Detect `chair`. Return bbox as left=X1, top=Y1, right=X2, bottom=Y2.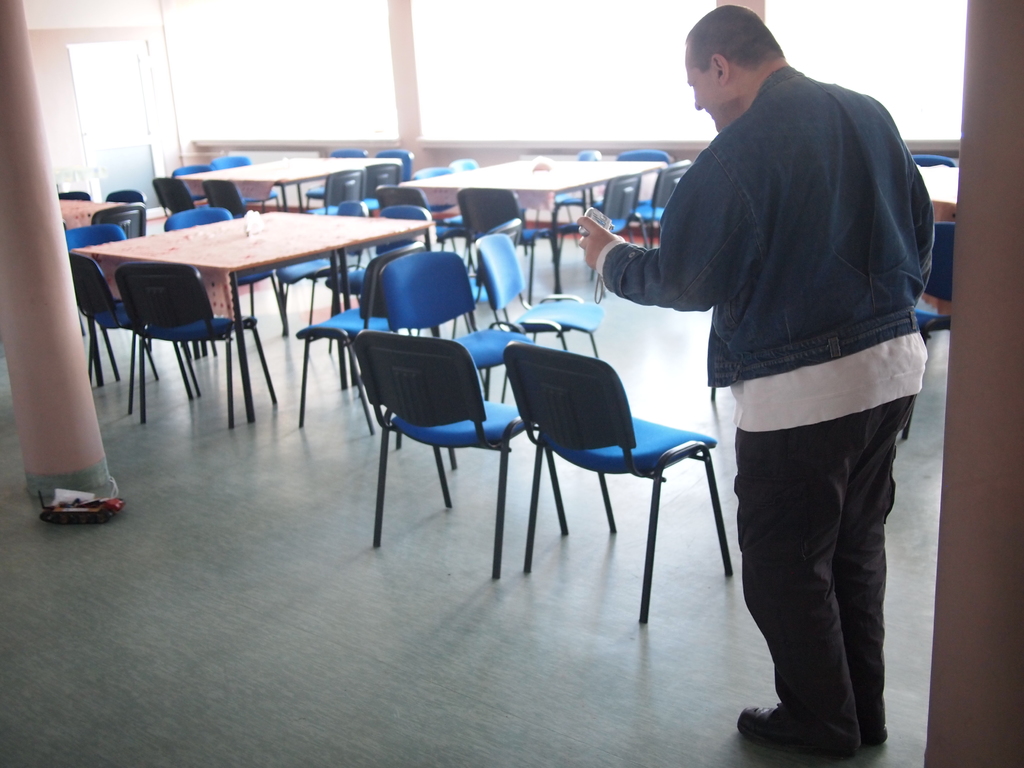
left=328, top=148, right=367, bottom=157.
